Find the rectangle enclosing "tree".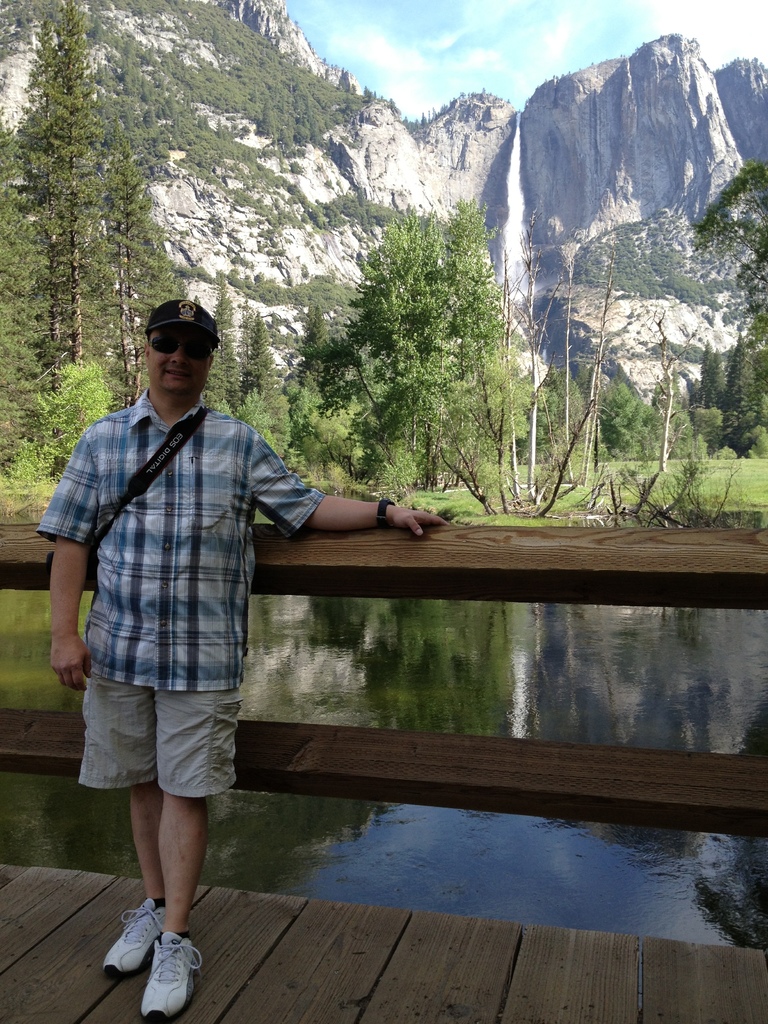
box=[693, 392, 726, 455].
